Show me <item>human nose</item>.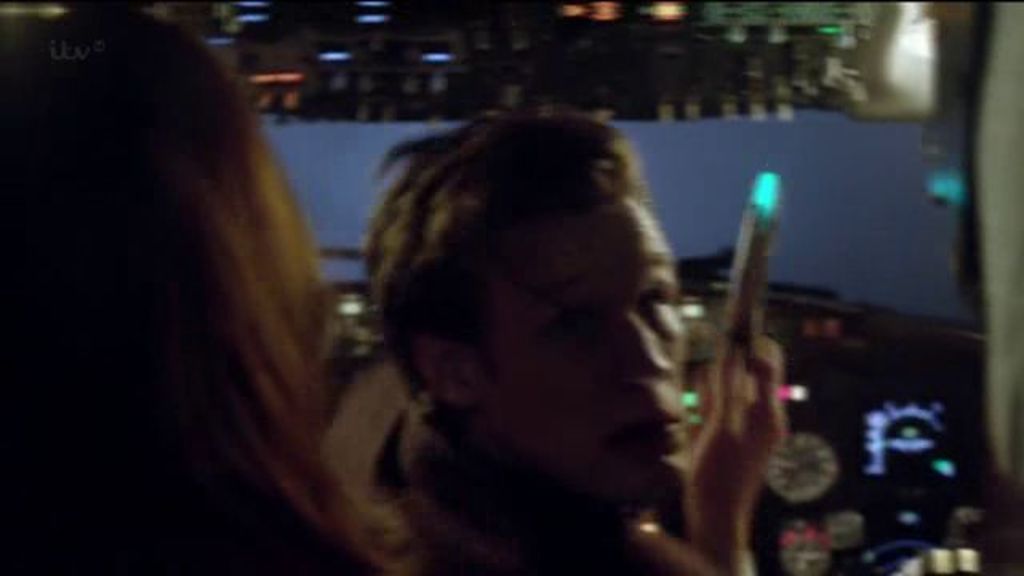
<item>human nose</item> is here: [left=627, top=307, right=674, bottom=382].
